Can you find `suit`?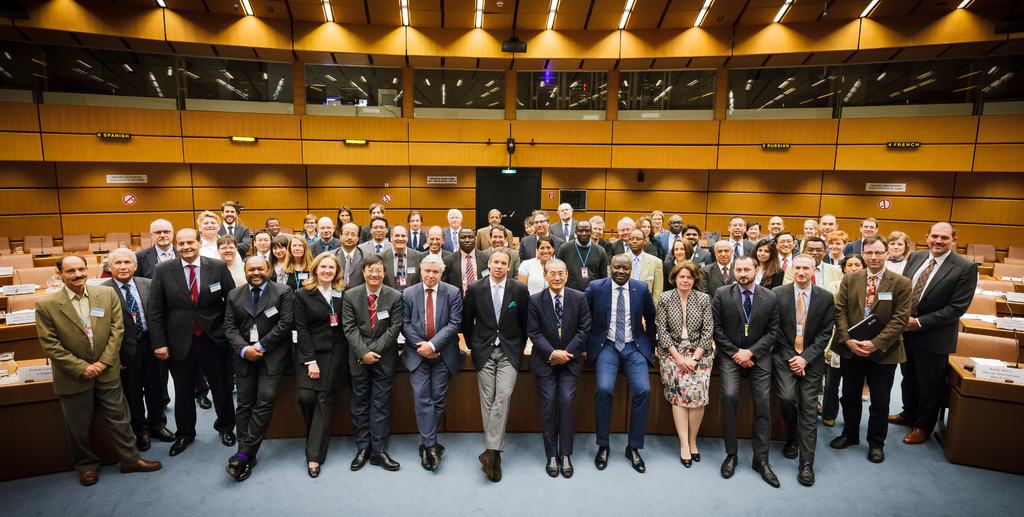
Yes, bounding box: bbox=[727, 236, 756, 263].
